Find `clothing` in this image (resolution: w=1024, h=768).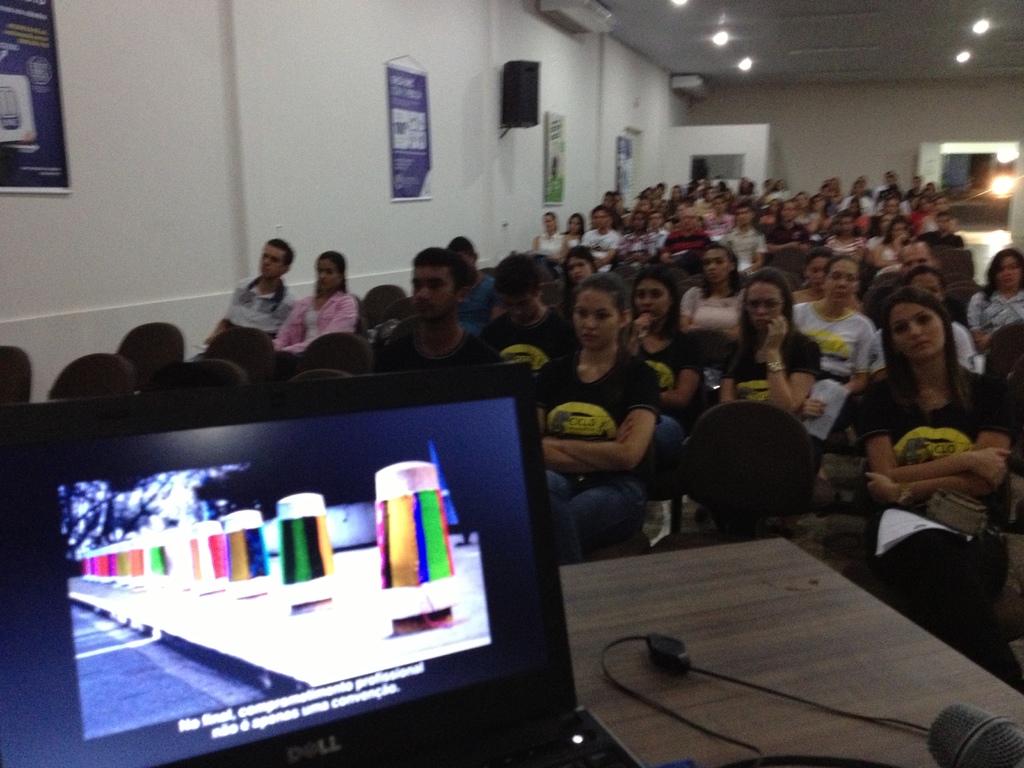
{"x1": 483, "y1": 309, "x2": 569, "y2": 378}.
